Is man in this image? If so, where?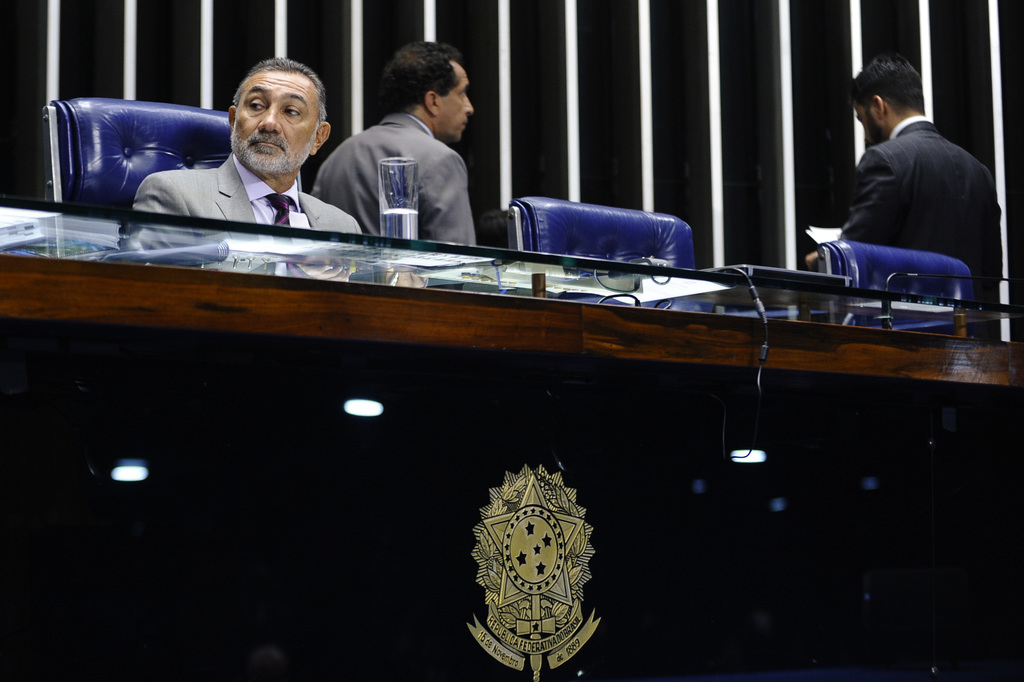
Yes, at (314,52,500,220).
